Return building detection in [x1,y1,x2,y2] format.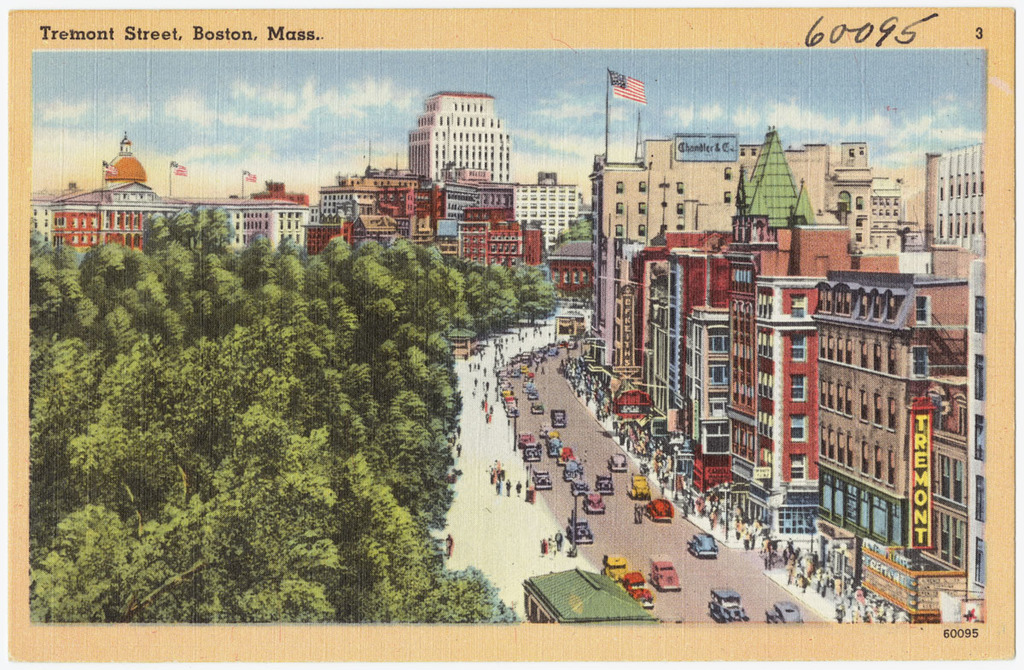
[515,173,579,253].
